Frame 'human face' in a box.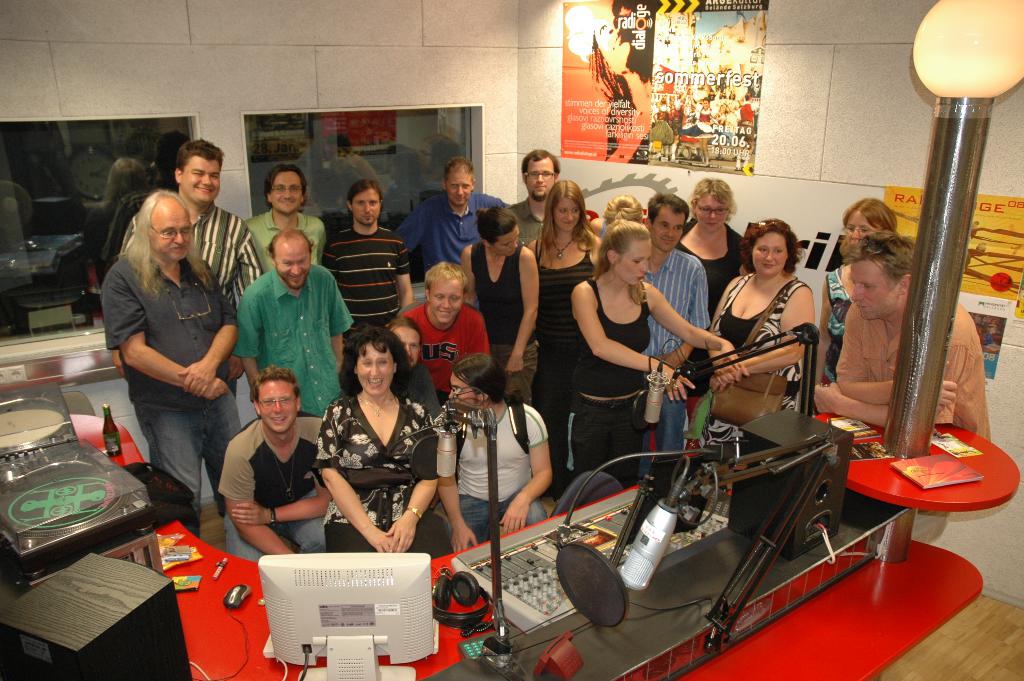
bbox(360, 188, 381, 224).
